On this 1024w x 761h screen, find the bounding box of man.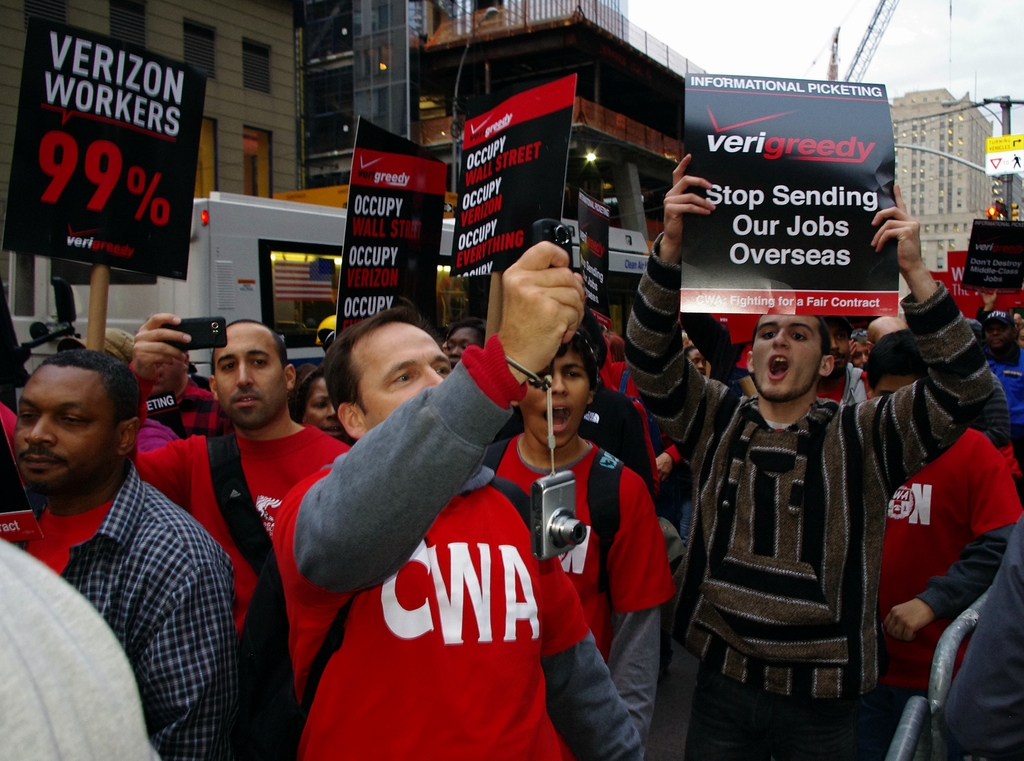
Bounding box: box=[275, 229, 644, 760].
